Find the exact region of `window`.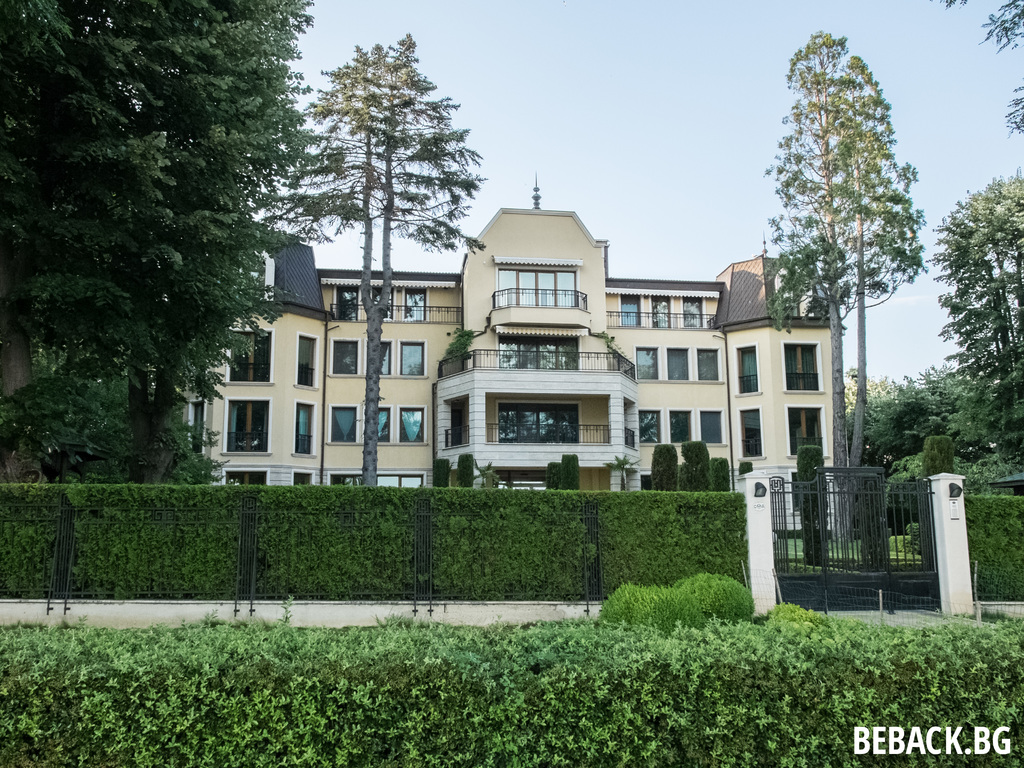
Exact region: bbox=(331, 404, 353, 439).
